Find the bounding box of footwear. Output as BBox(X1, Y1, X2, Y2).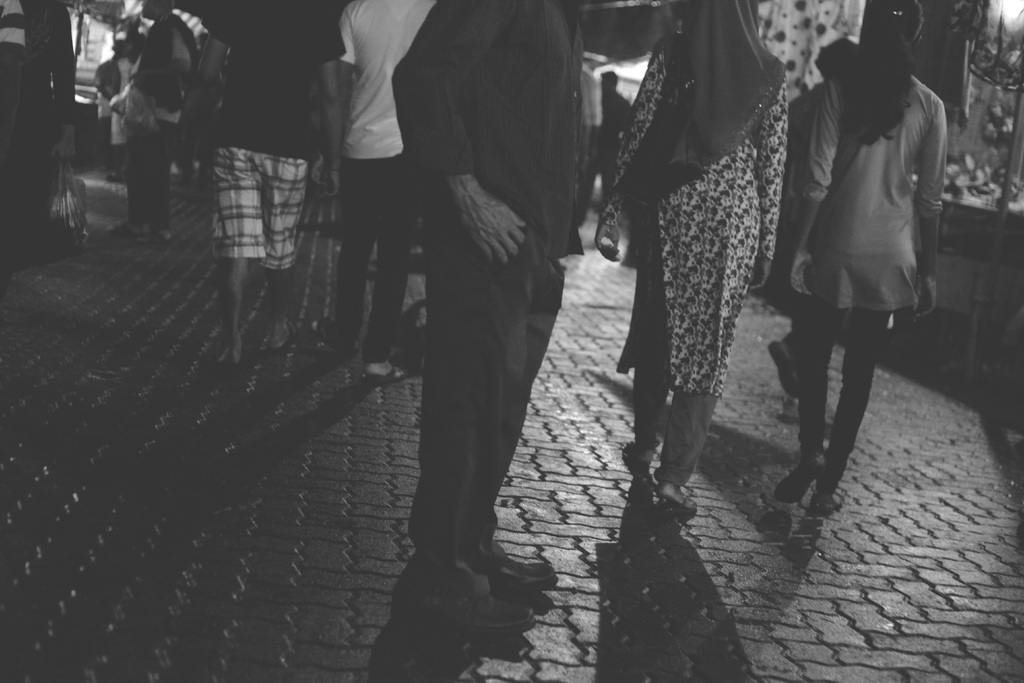
BBox(773, 456, 826, 504).
